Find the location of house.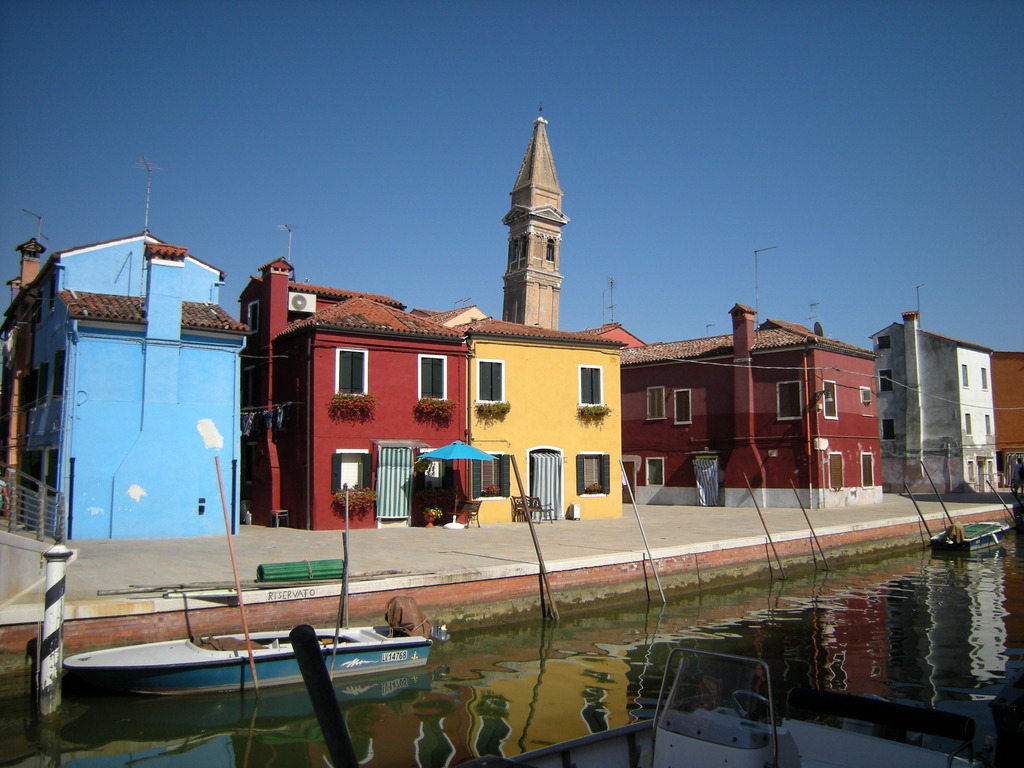
Location: x1=15, y1=188, x2=266, y2=585.
